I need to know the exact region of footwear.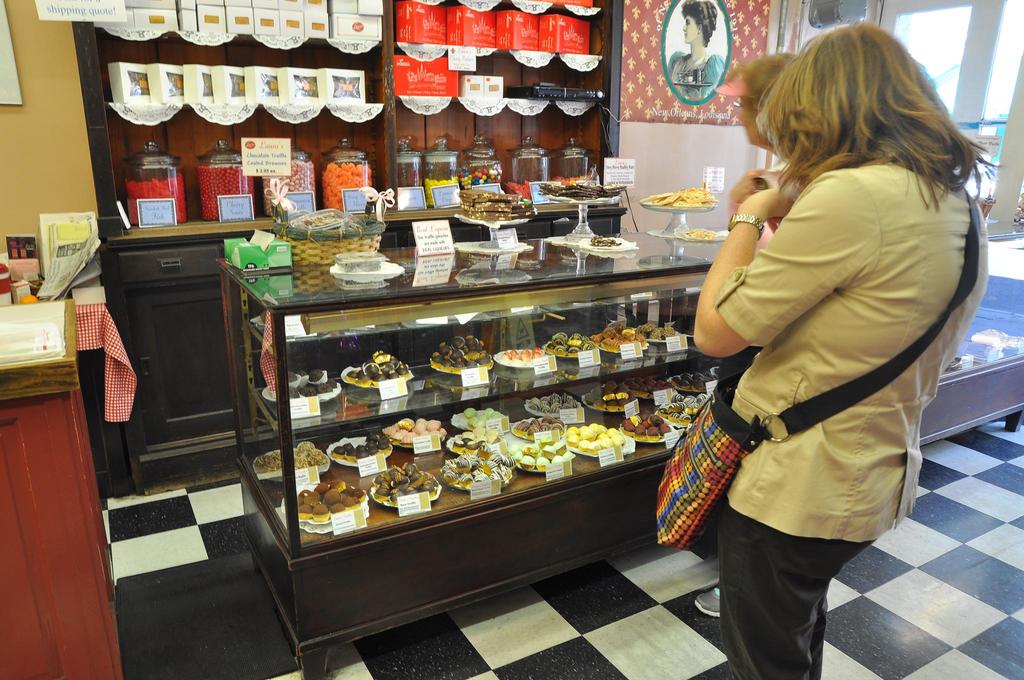
Region: [x1=693, y1=582, x2=722, y2=619].
